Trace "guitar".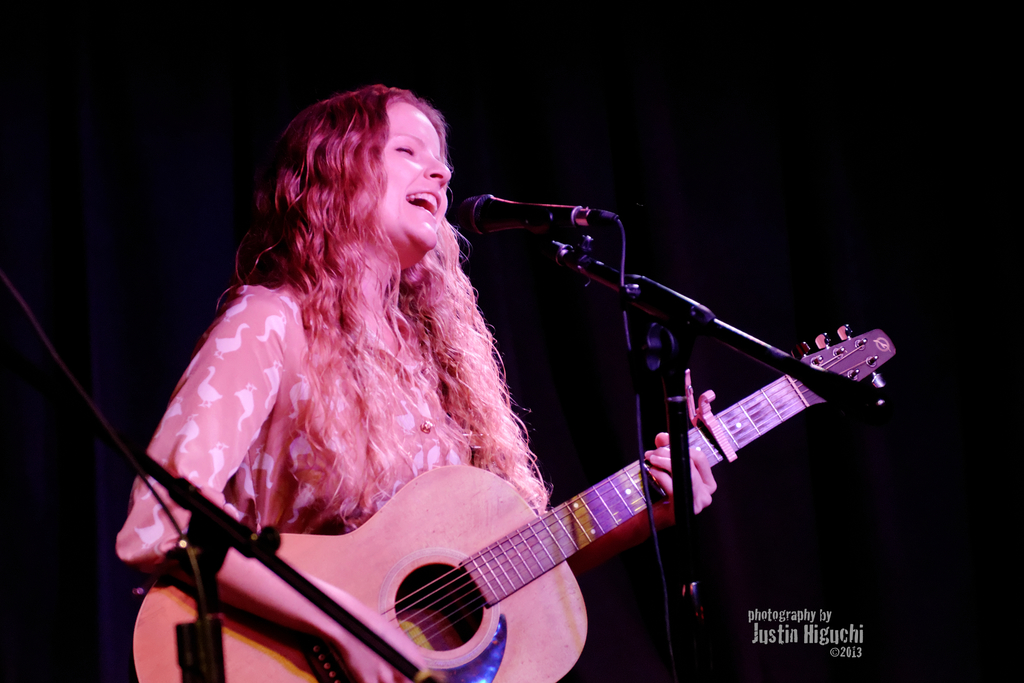
Traced to (130,323,899,682).
